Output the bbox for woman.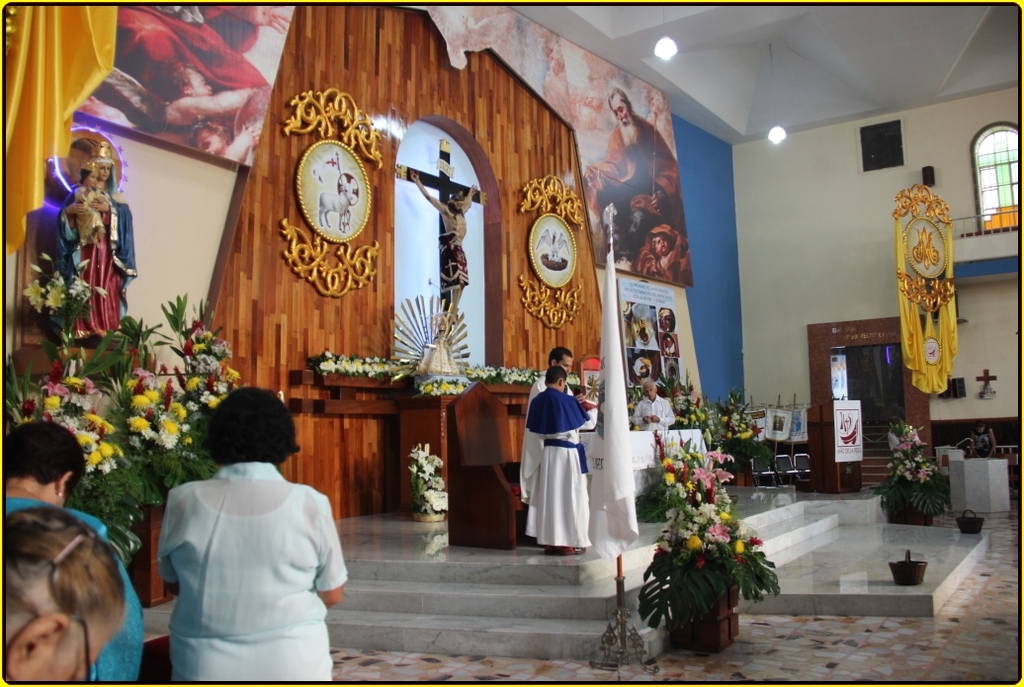
bbox=[4, 420, 143, 683].
